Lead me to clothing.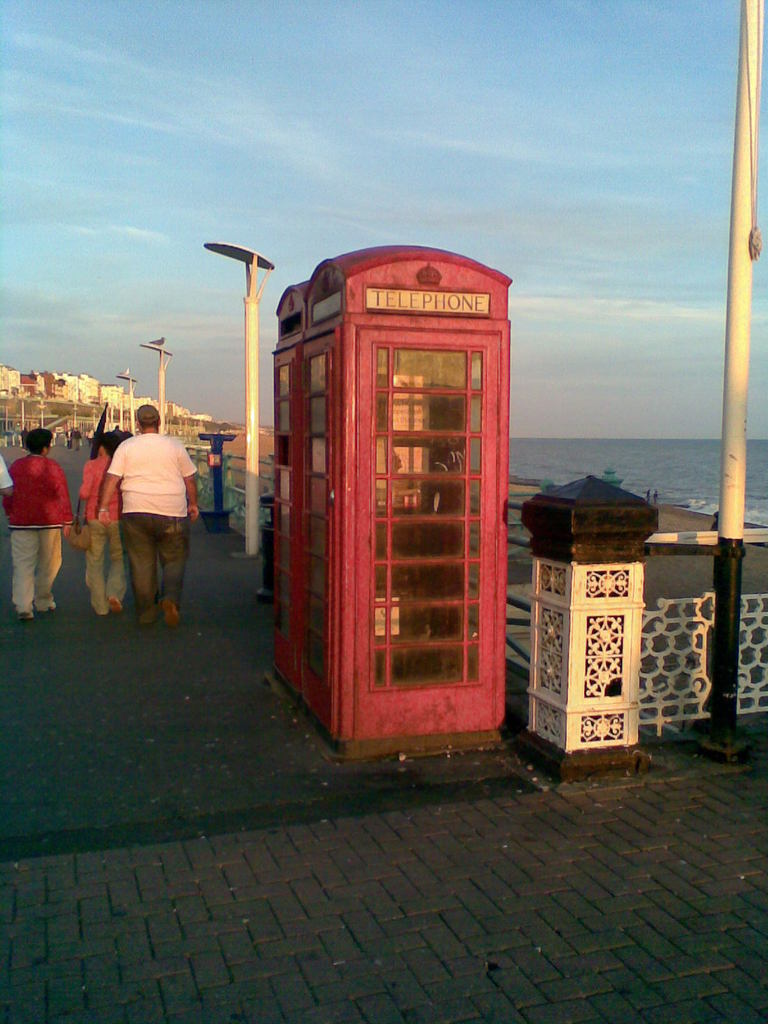
Lead to (x1=77, y1=455, x2=130, y2=614).
